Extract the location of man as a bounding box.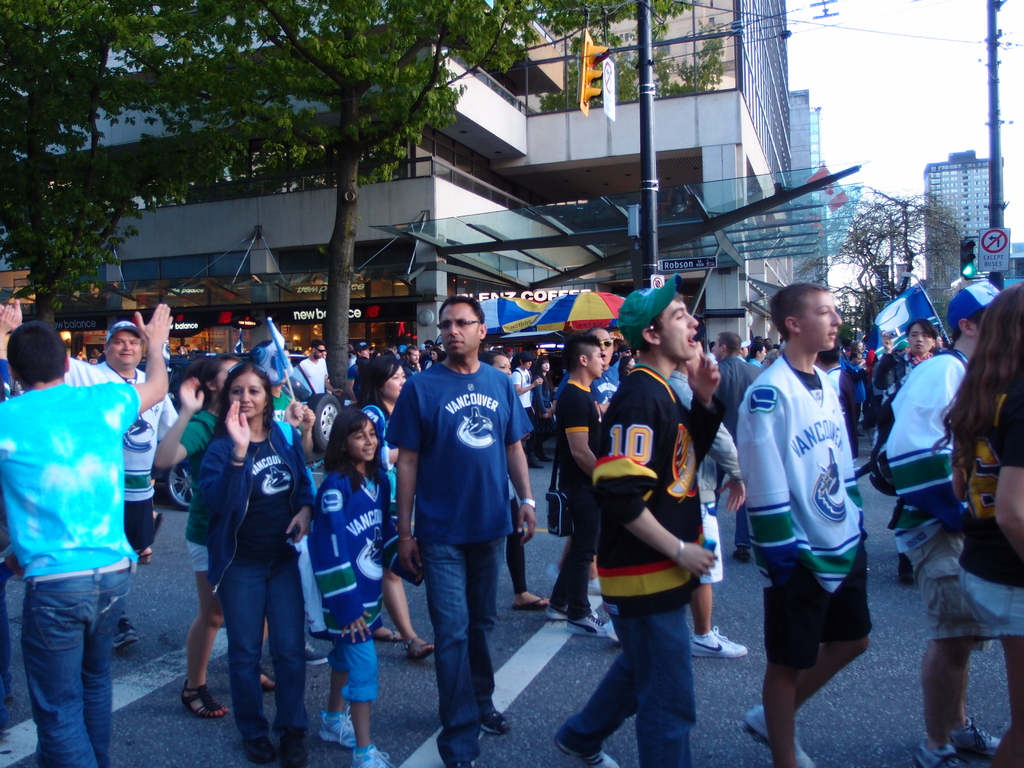
pyautogui.locateOnScreen(711, 327, 763, 566).
